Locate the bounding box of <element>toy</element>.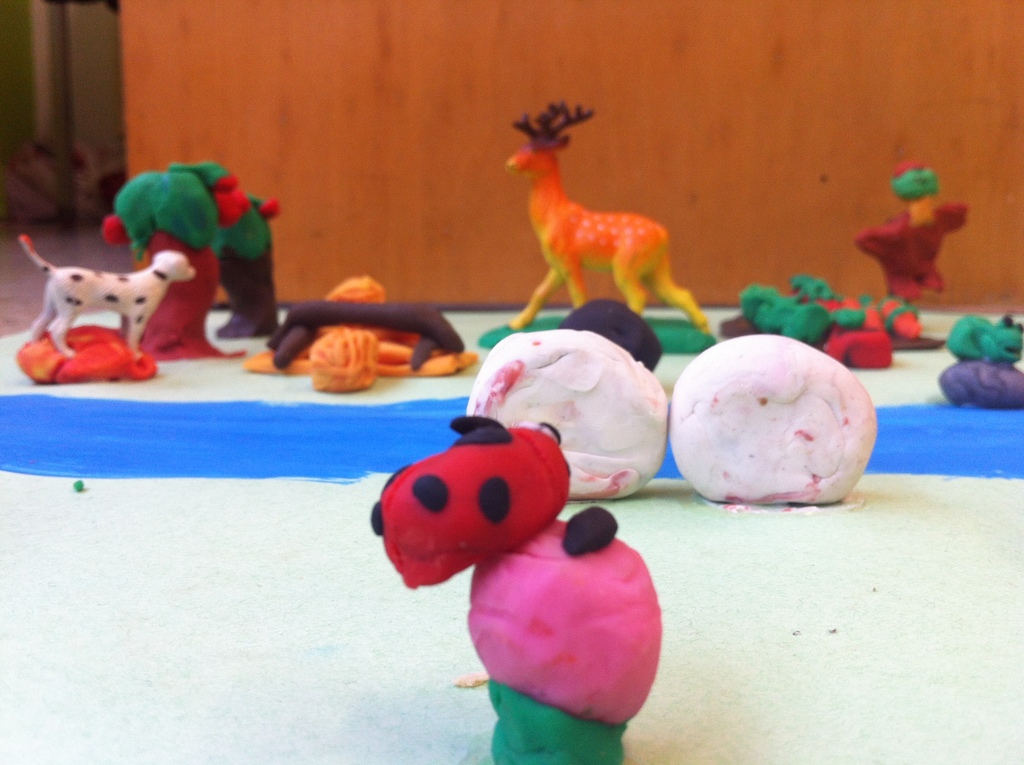
Bounding box: <region>100, 163, 289, 358</region>.
